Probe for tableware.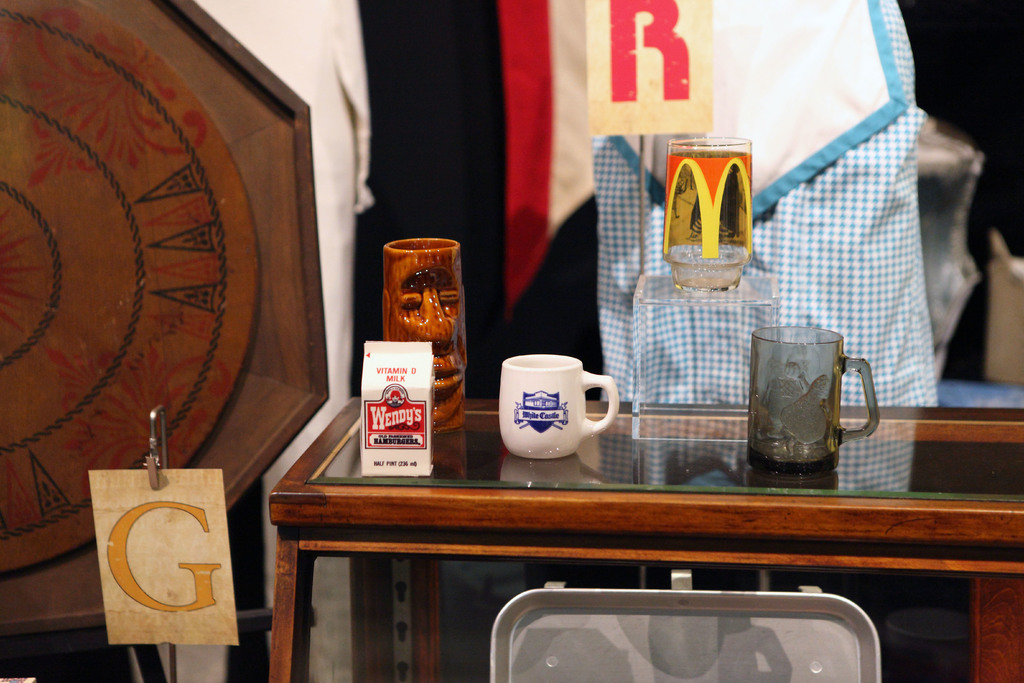
Probe result: 382 238 465 434.
